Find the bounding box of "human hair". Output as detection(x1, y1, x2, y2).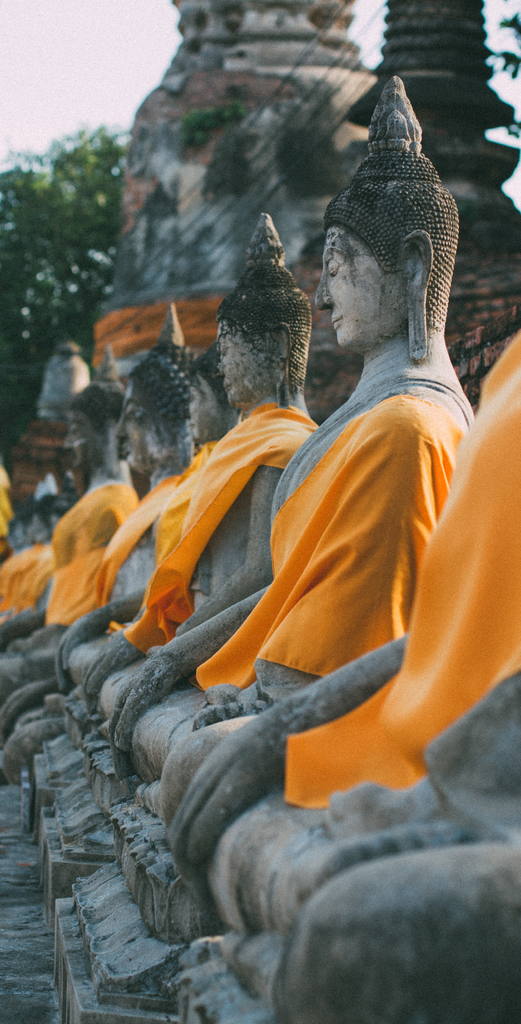
detection(131, 340, 207, 428).
